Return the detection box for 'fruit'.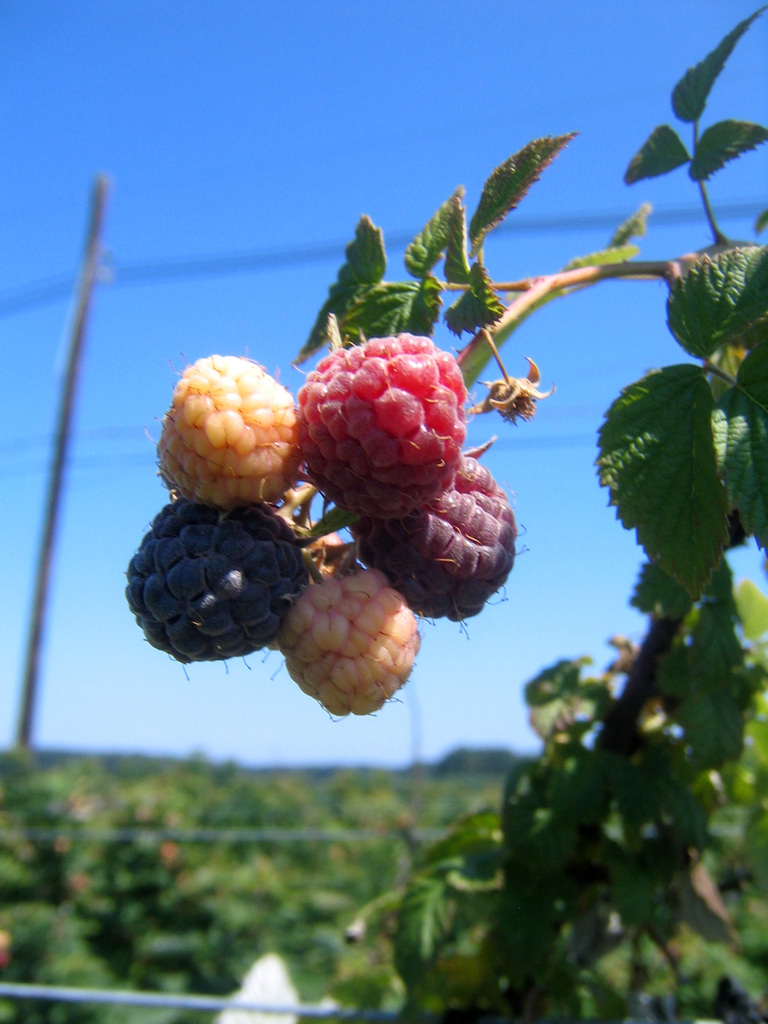
{"left": 127, "top": 498, "right": 310, "bottom": 669}.
